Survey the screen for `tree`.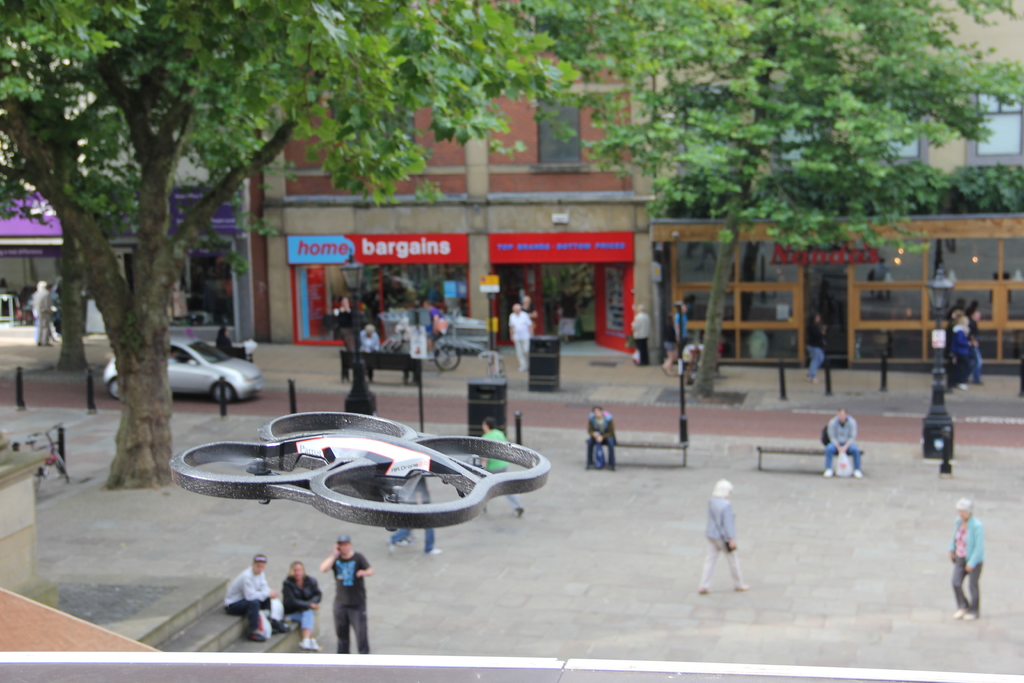
Survey found: crop(527, 0, 1023, 395).
